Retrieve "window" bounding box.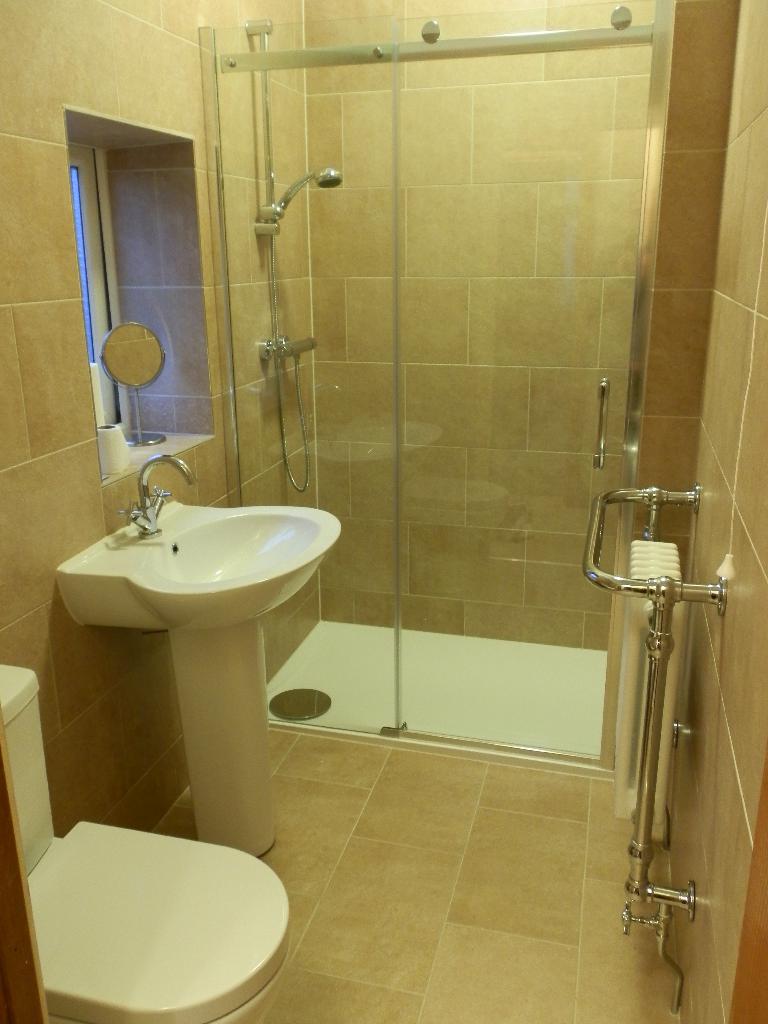
Bounding box: bbox=[69, 138, 136, 428].
